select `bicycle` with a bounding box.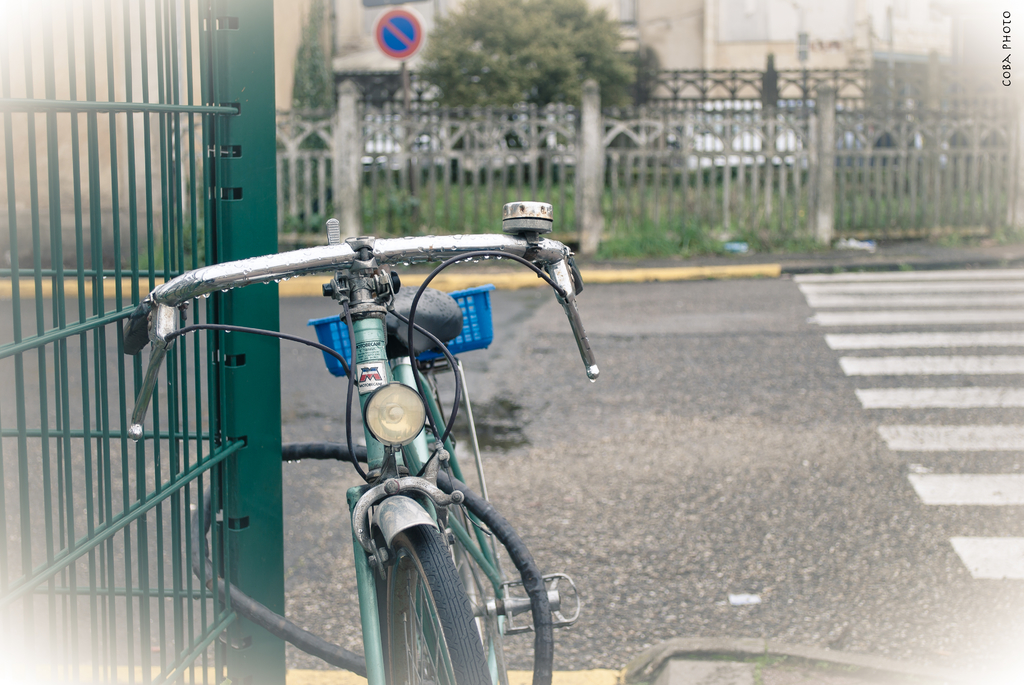
(118, 196, 616, 684).
